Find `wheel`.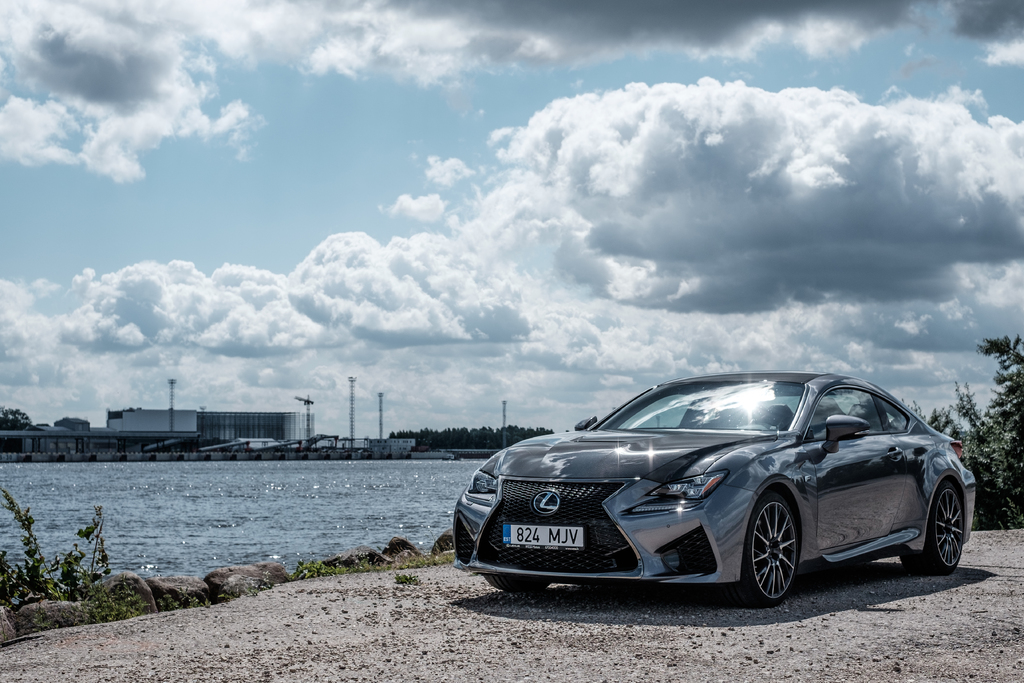
(left=742, top=492, right=804, bottom=609).
